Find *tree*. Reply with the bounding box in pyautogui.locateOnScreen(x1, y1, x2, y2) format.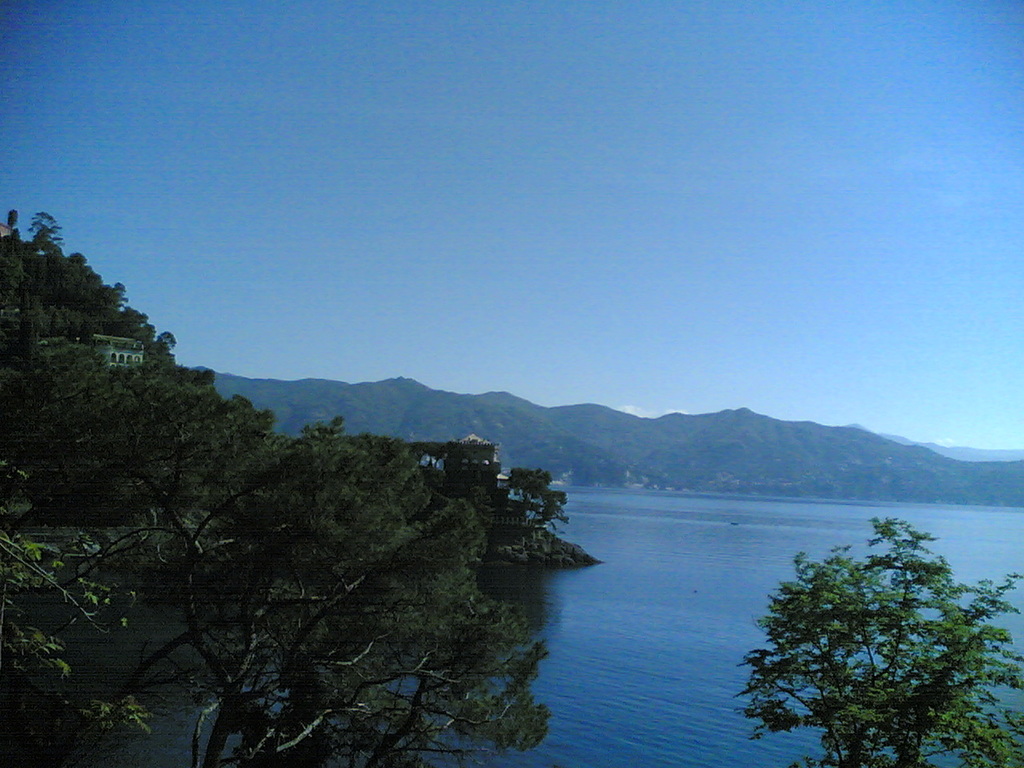
pyautogui.locateOnScreen(730, 502, 1023, 767).
